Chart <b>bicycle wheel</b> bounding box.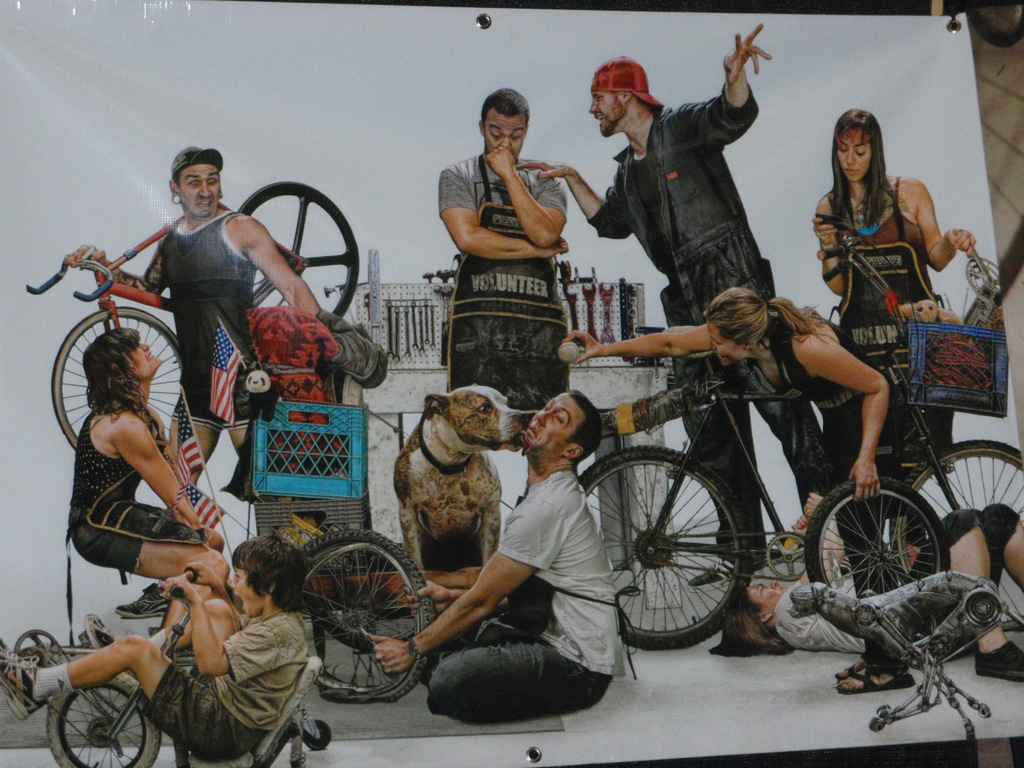
Charted: Rect(294, 529, 437, 704).
